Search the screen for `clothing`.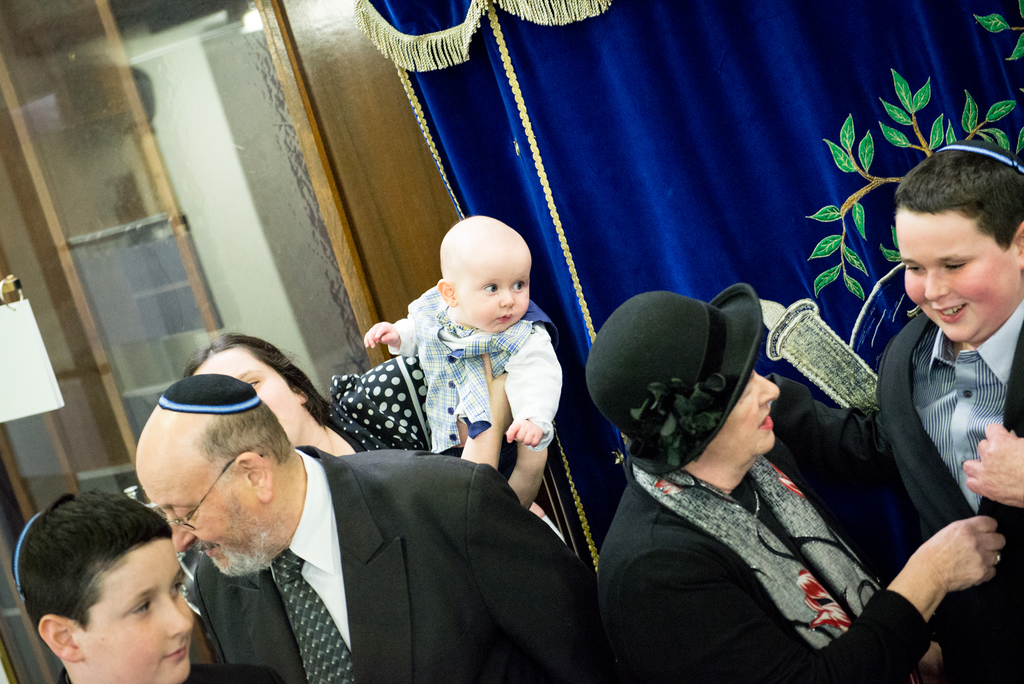
Found at bbox(195, 449, 588, 683).
